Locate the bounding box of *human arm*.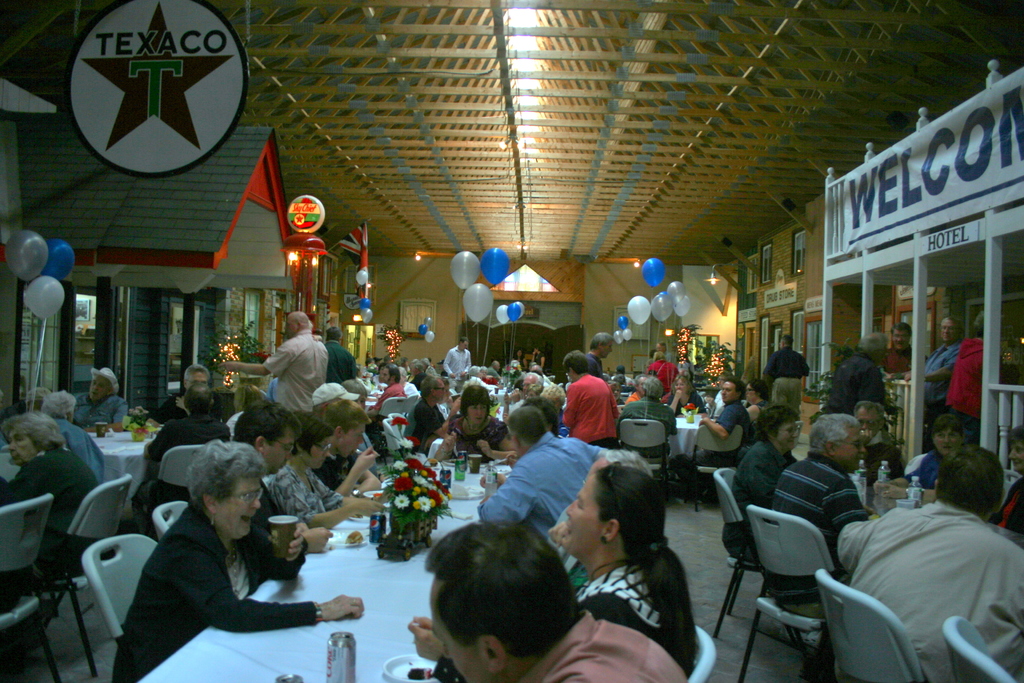
Bounding box: (x1=174, y1=548, x2=365, y2=636).
